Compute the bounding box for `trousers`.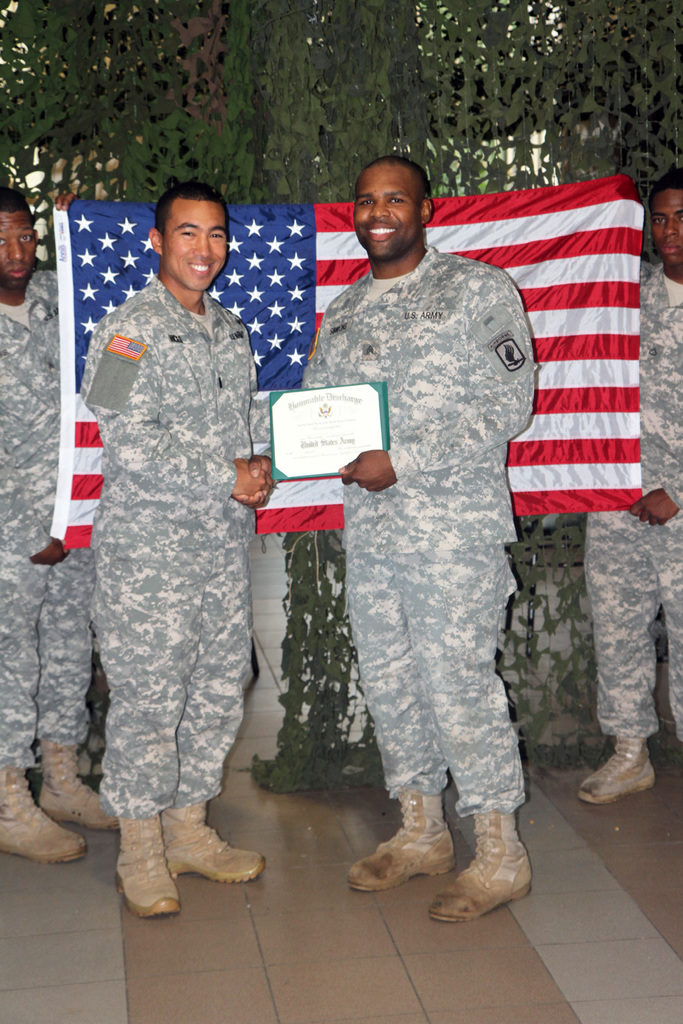
(x1=350, y1=526, x2=524, y2=825).
